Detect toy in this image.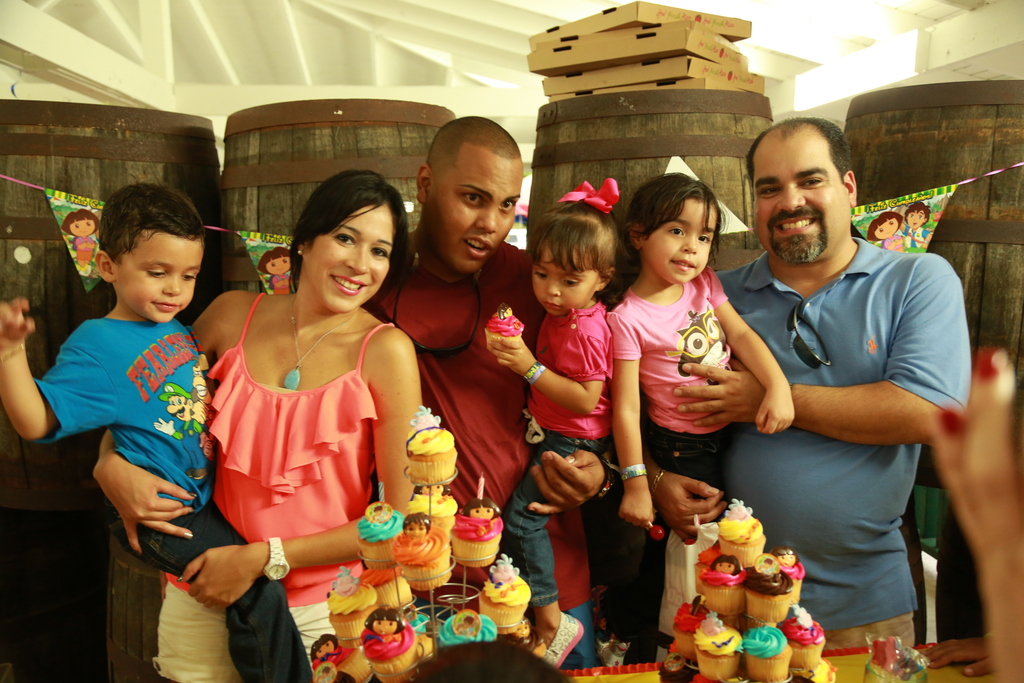
Detection: 676:306:729:384.
